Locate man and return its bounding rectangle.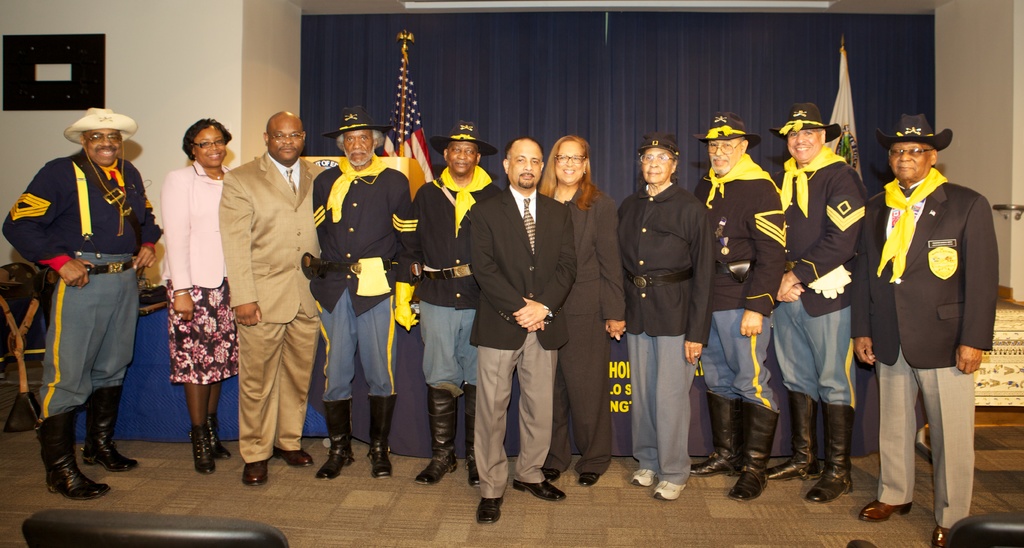
bbox=[467, 135, 576, 525].
